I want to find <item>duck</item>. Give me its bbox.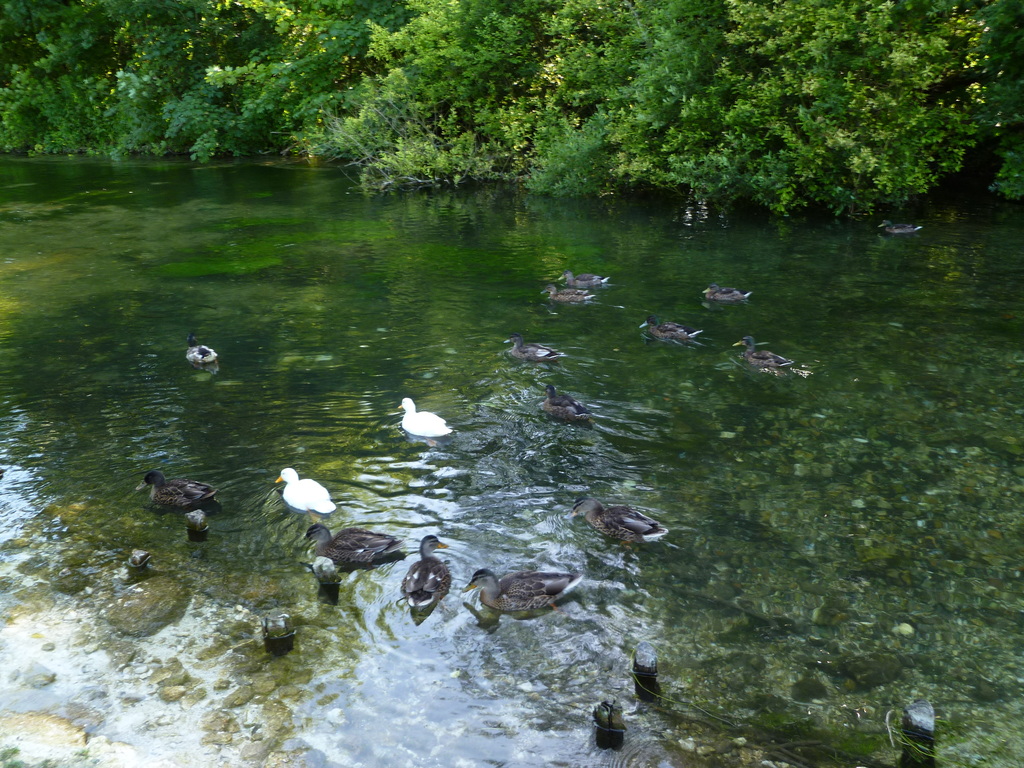
box=[501, 333, 565, 362].
